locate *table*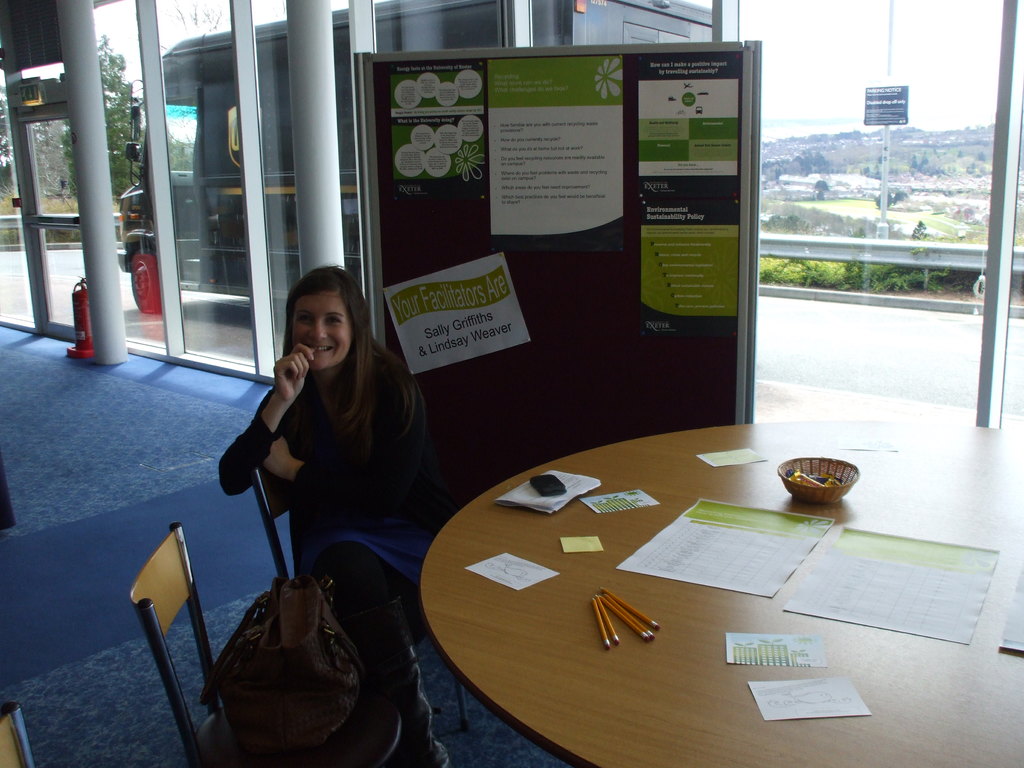
pyautogui.locateOnScreen(406, 400, 1023, 757)
